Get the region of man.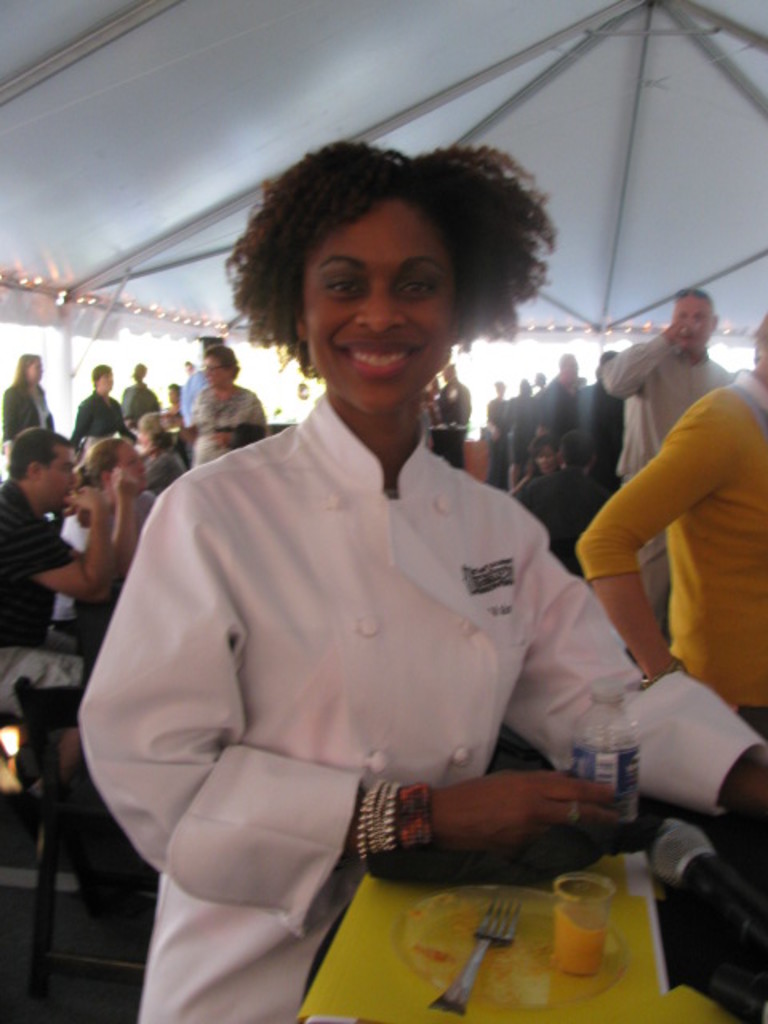
pyautogui.locateOnScreen(602, 286, 734, 632).
